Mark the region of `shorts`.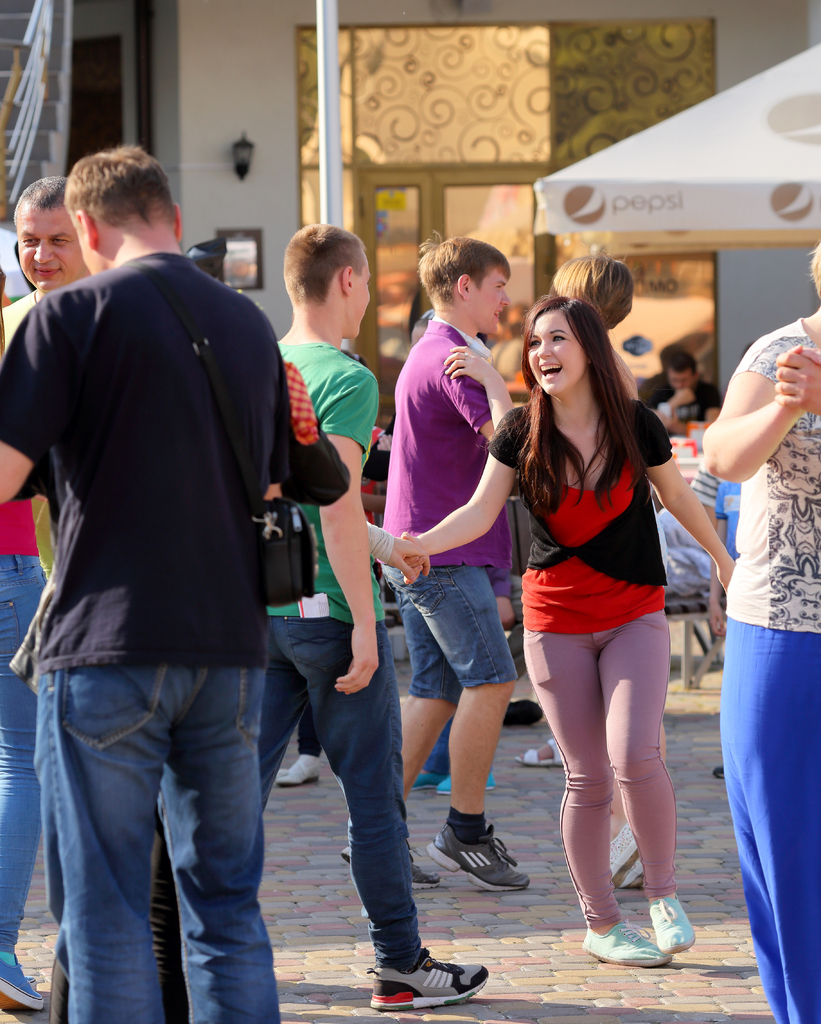
Region: BBox(376, 559, 531, 721).
